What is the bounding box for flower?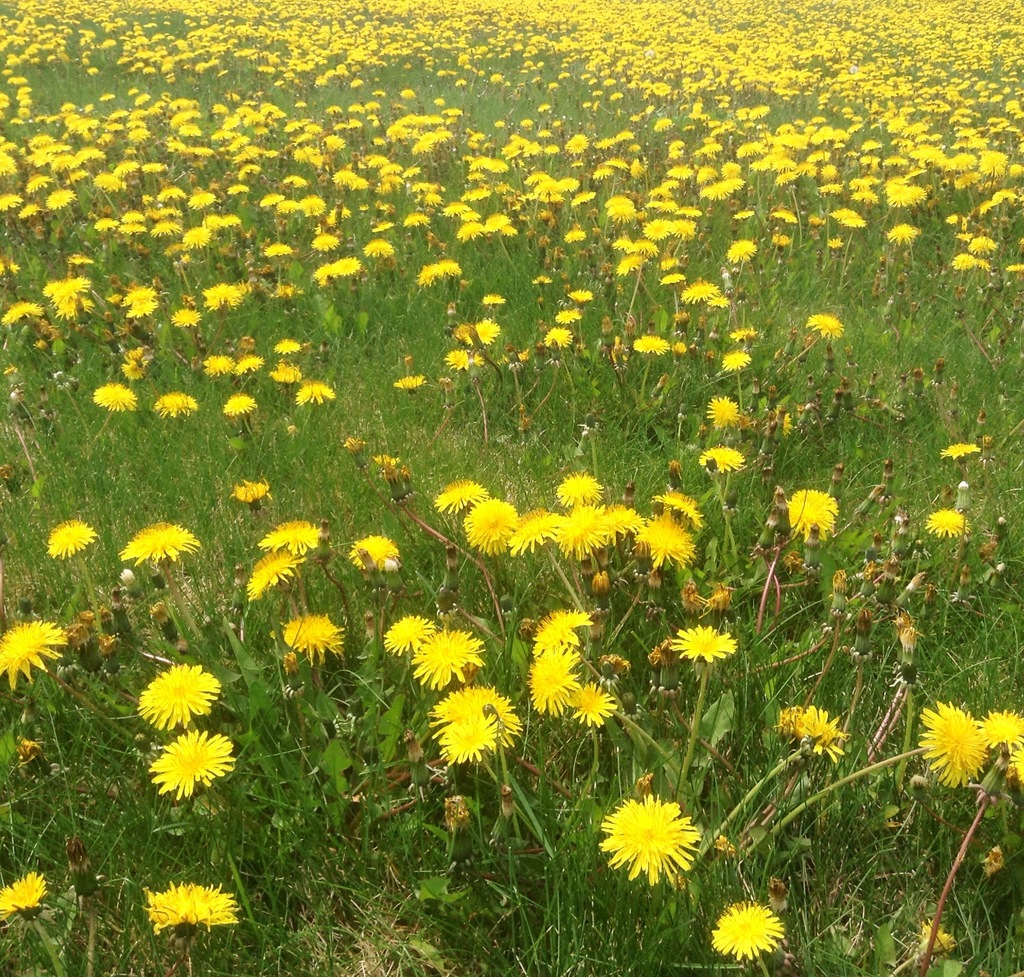
2, 873, 52, 918.
